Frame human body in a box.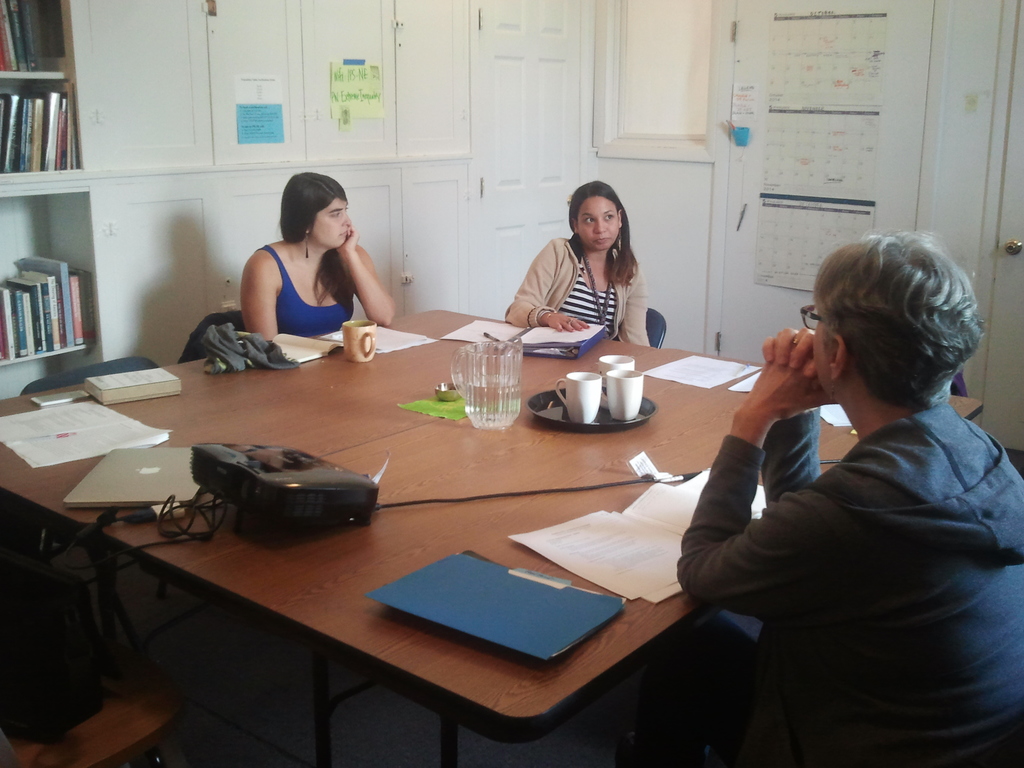
[673,220,1016,743].
